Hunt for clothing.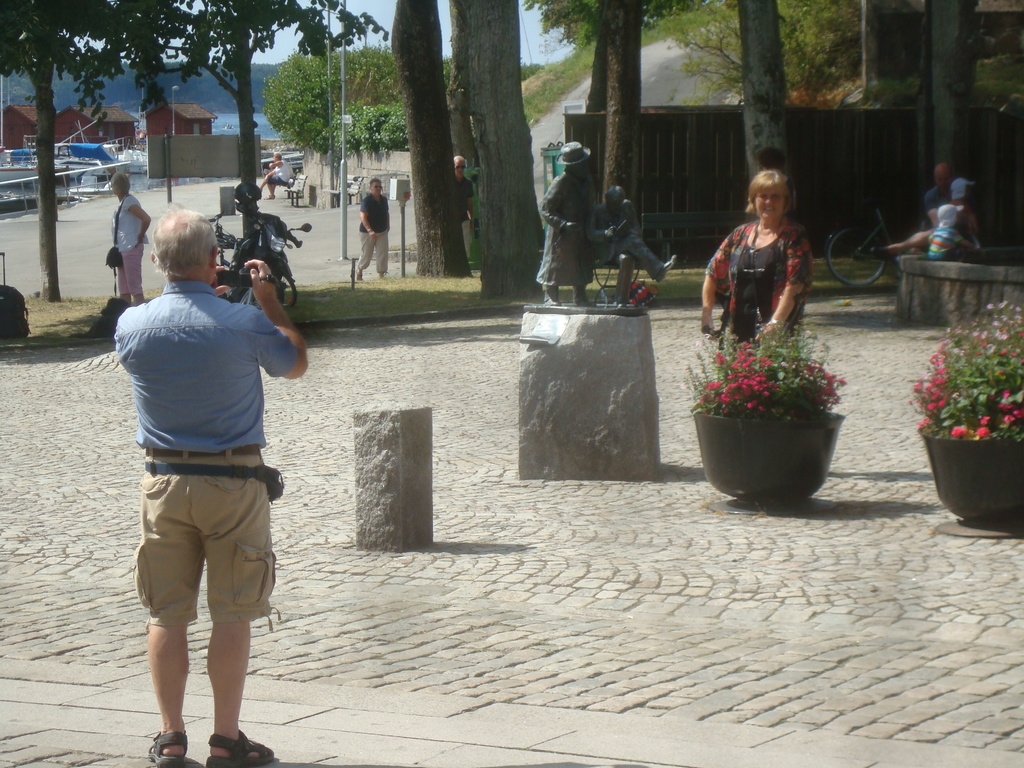
Hunted down at pyautogui.locateOnScreen(694, 204, 824, 358).
